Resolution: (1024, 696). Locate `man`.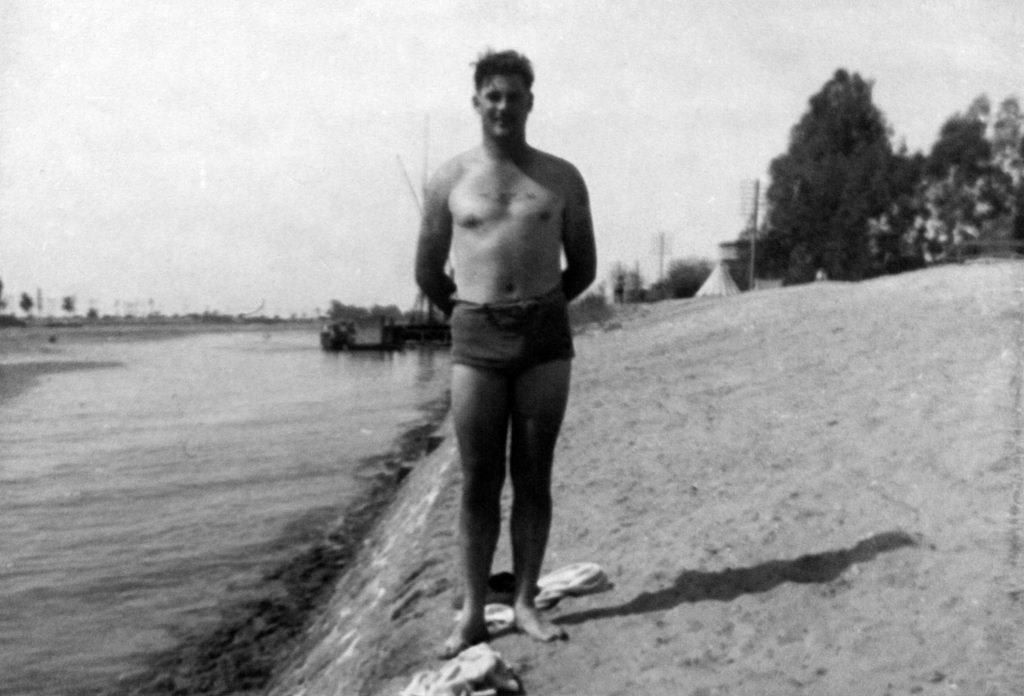
BBox(399, 39, 598, 660).
